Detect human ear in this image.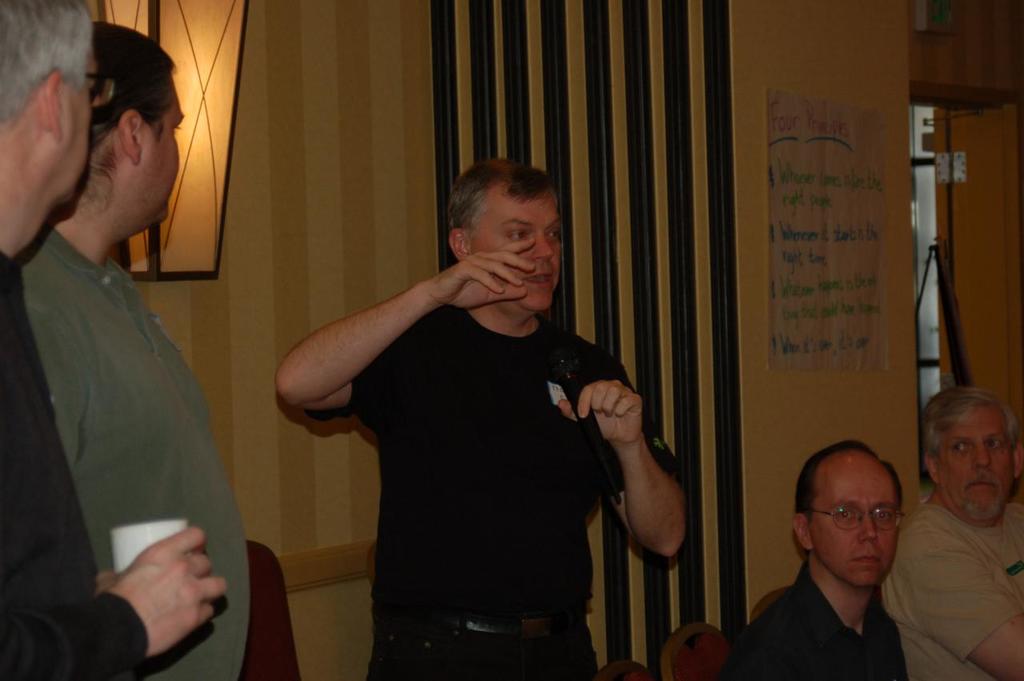
Detection: <bbox>1008, 446, 1023, 479</bbox>.
